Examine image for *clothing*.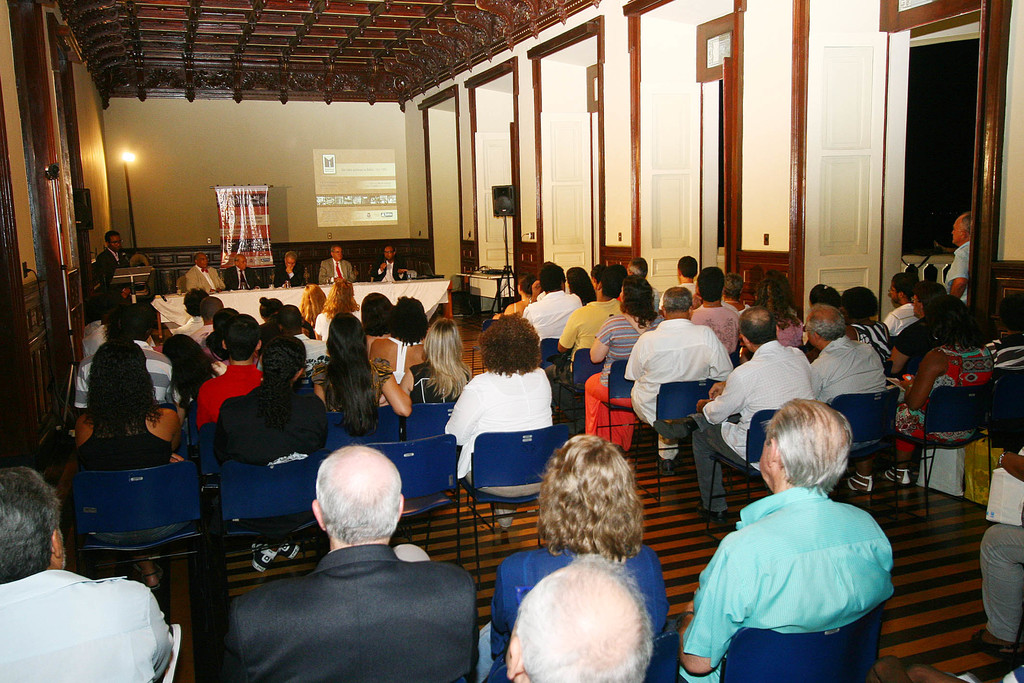
Examination result: crop(442, 366, 556, 518).
